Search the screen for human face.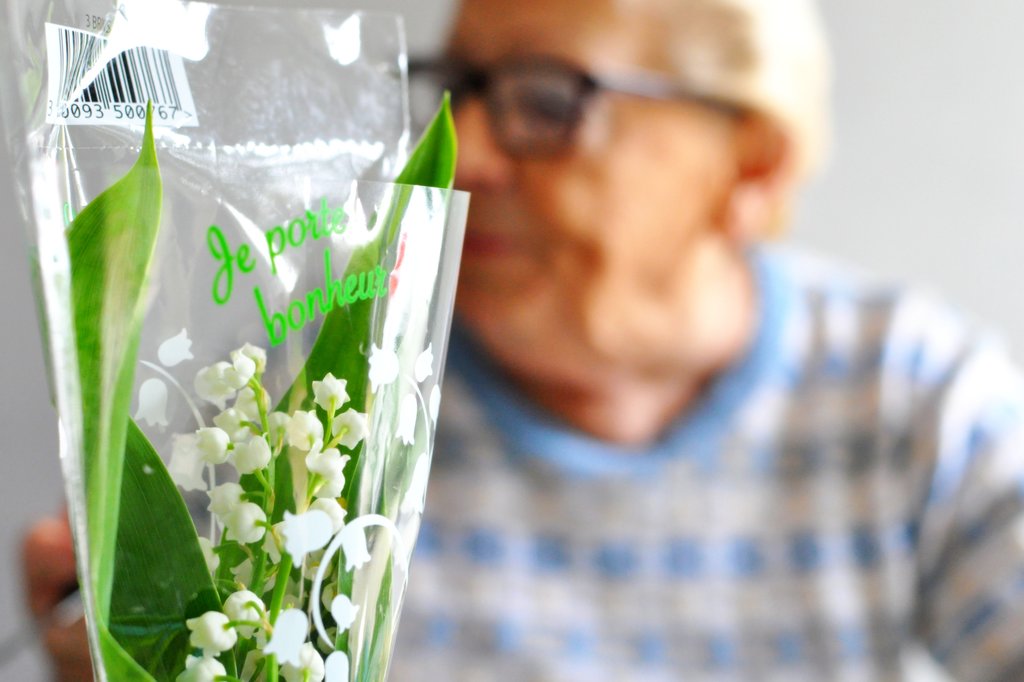
Found at <box>440,0,717,344</box>.
